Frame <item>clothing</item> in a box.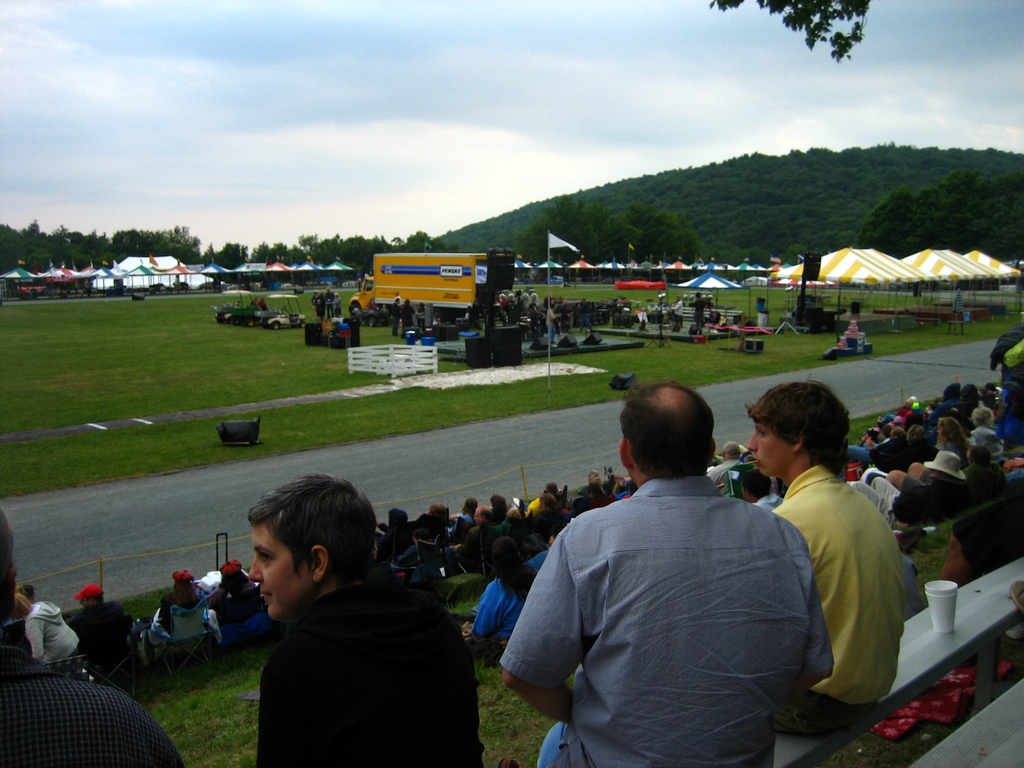
(134, 591, 198, 662).
